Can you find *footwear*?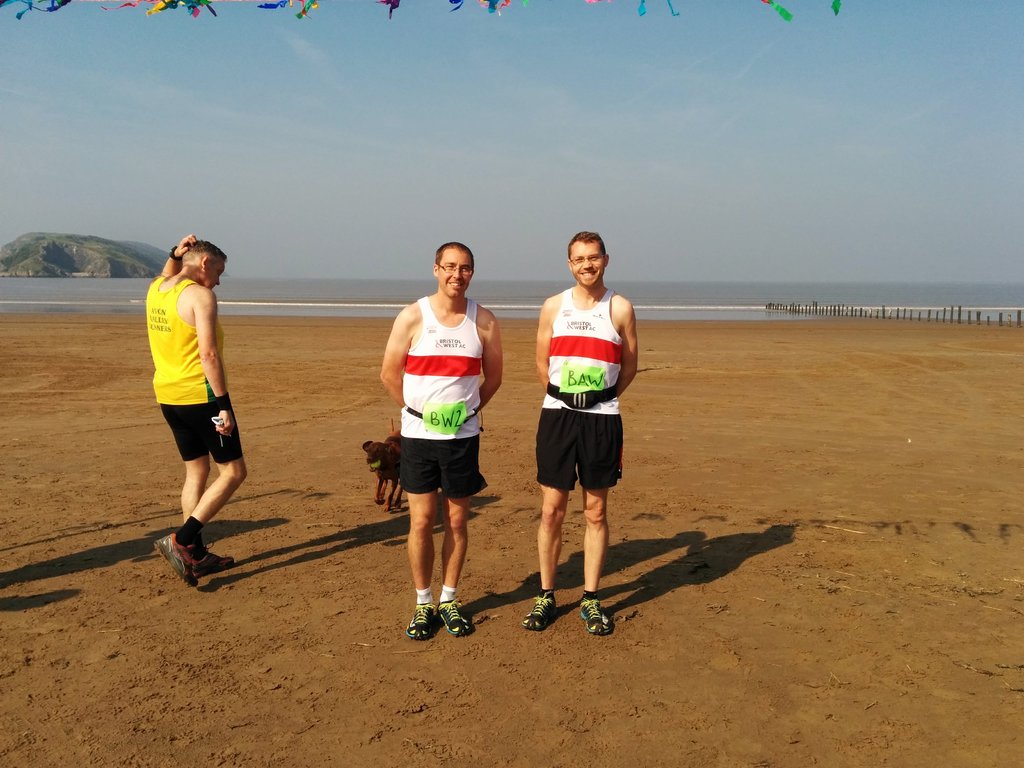
Yes, bounding box: Rect(404, 601, 435, 641).
